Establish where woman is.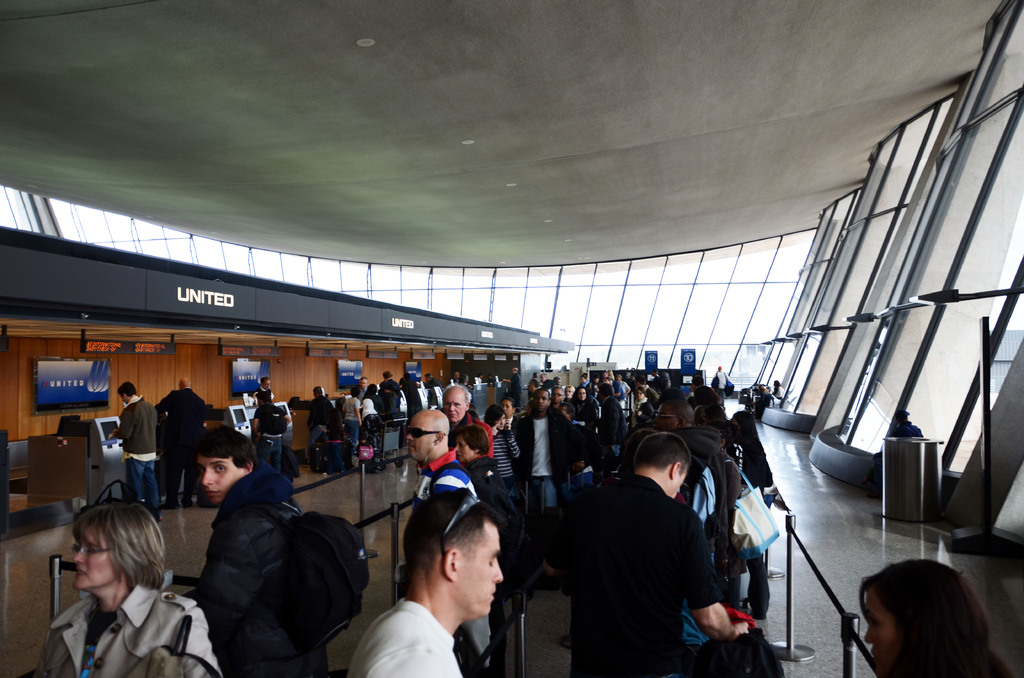
Established at (729,412,775,622).
